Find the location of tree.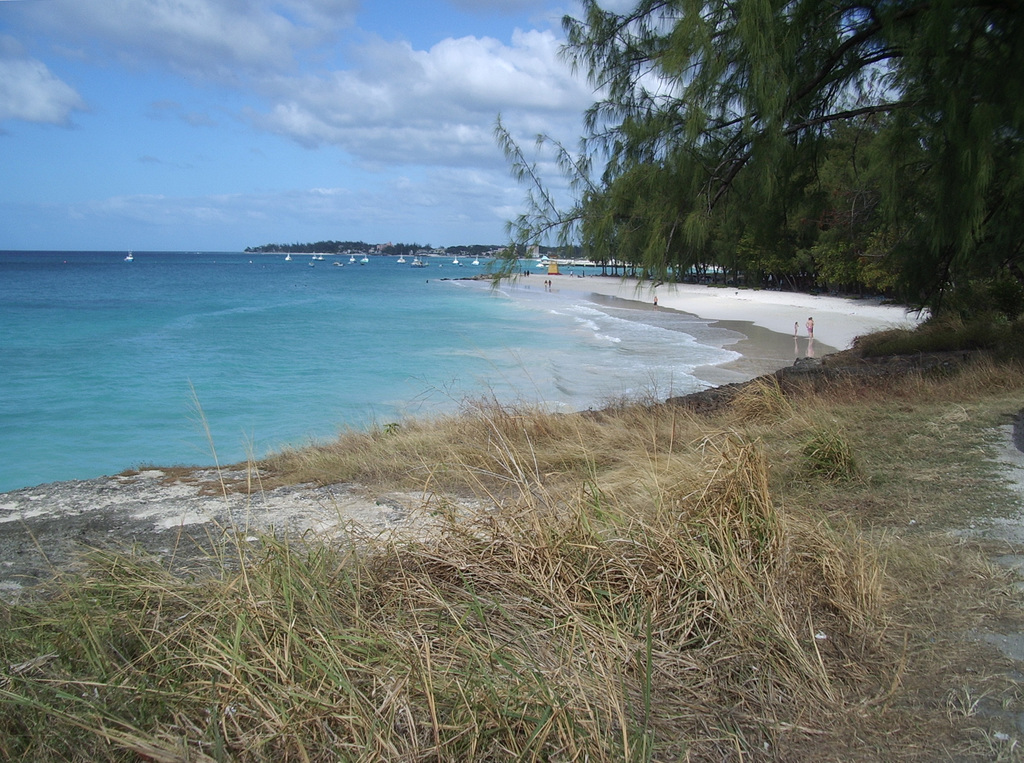
Location: [x1=477, y1=0, x2=1023, y2=321].
